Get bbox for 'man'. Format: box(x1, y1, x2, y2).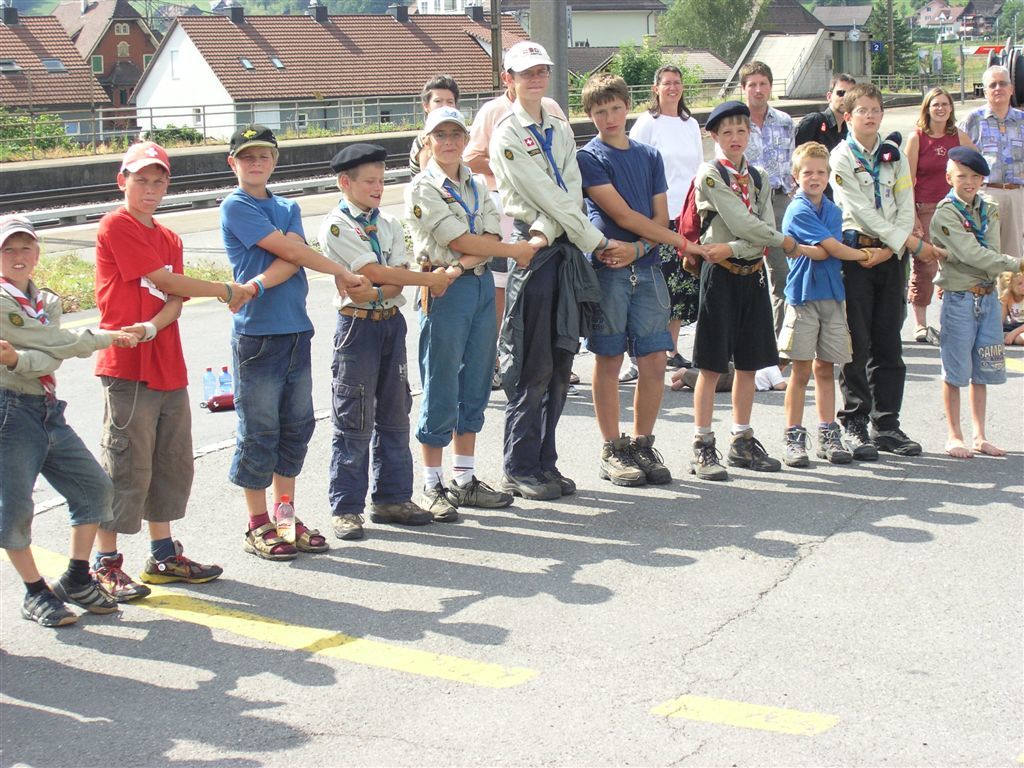
box(957, 62, 1023, 256).
